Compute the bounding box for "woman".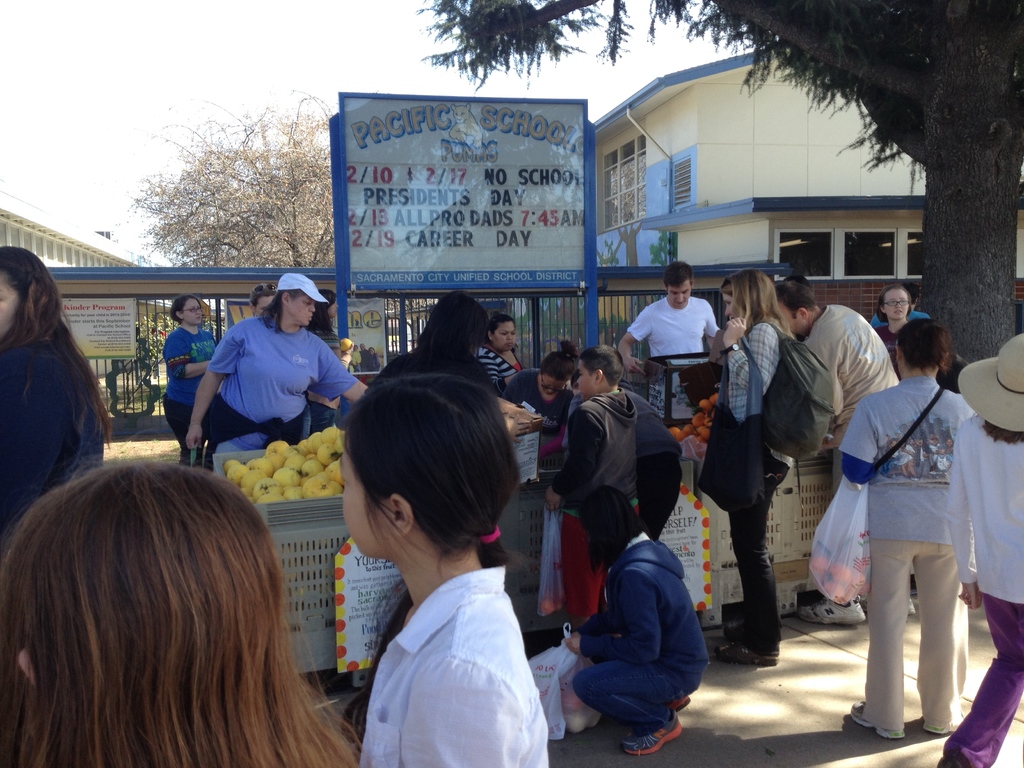
[left=250, top=284, right=308, bottom=441].
